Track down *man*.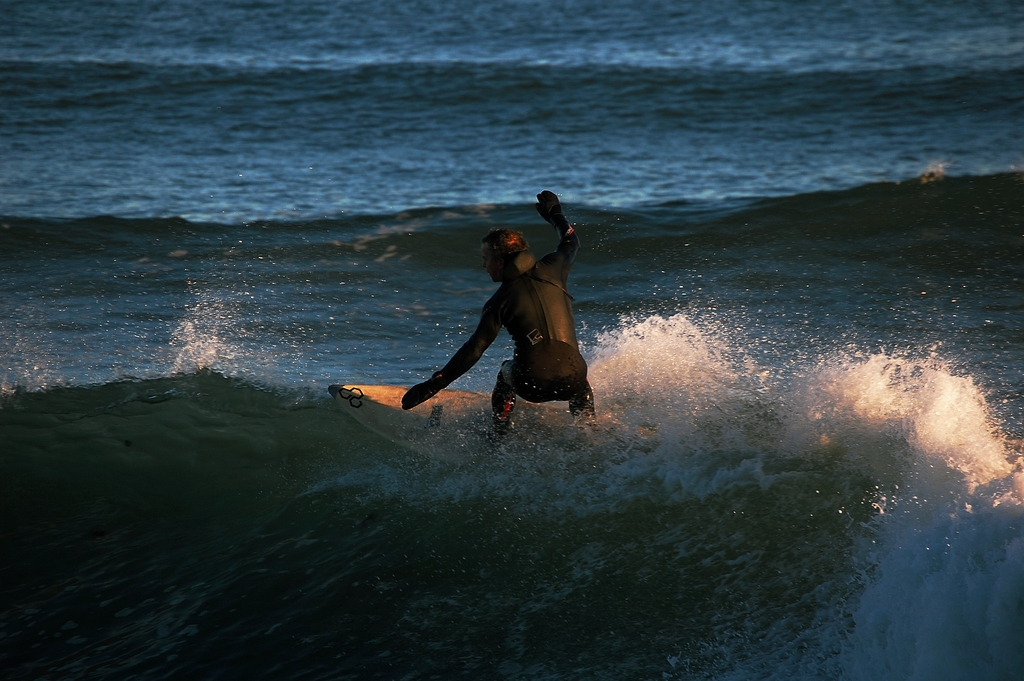
Tracked to 413 201 607 451.
